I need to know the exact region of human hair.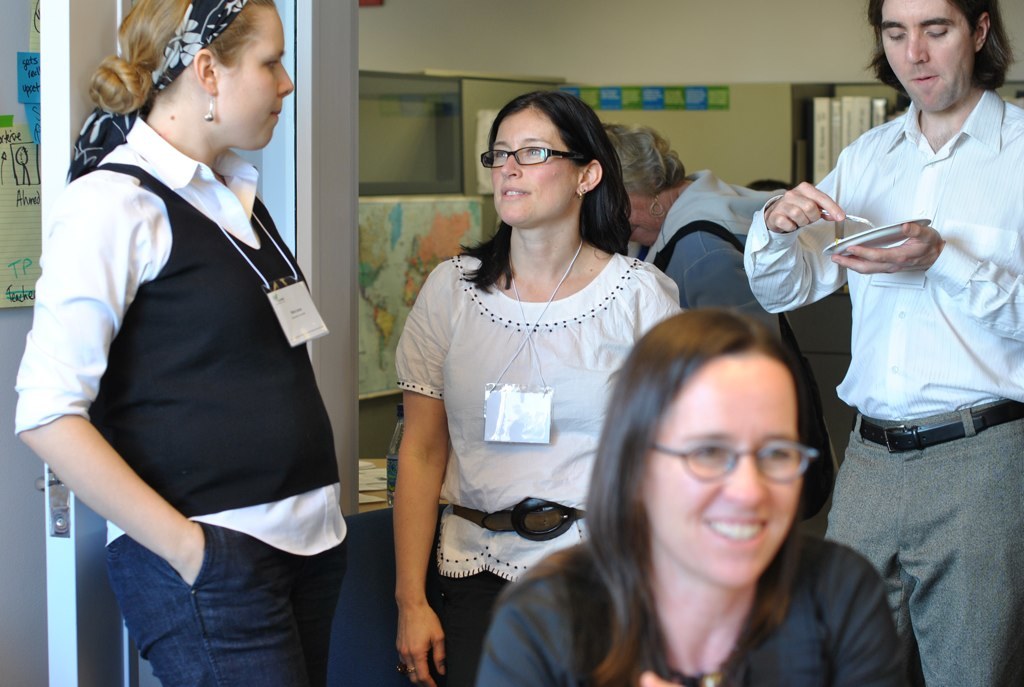
Region: (x1=856, y1=0, x2=1013, y2=116).
